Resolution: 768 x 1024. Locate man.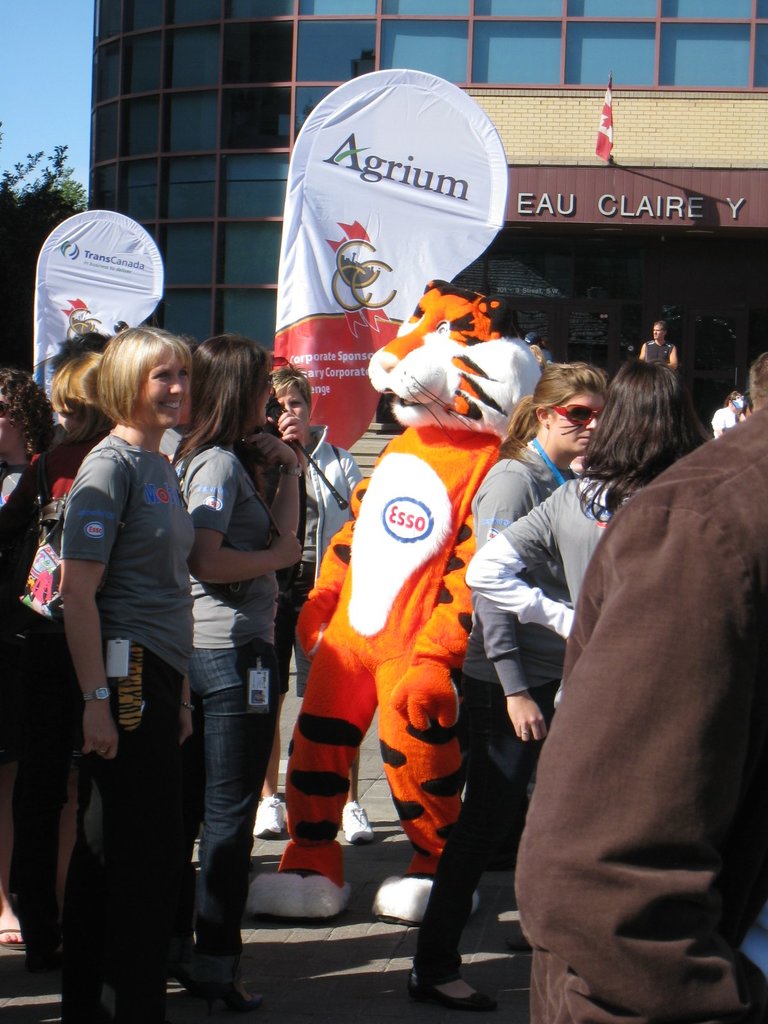
<bbox>641, 325, 673, 369</bbox>.
